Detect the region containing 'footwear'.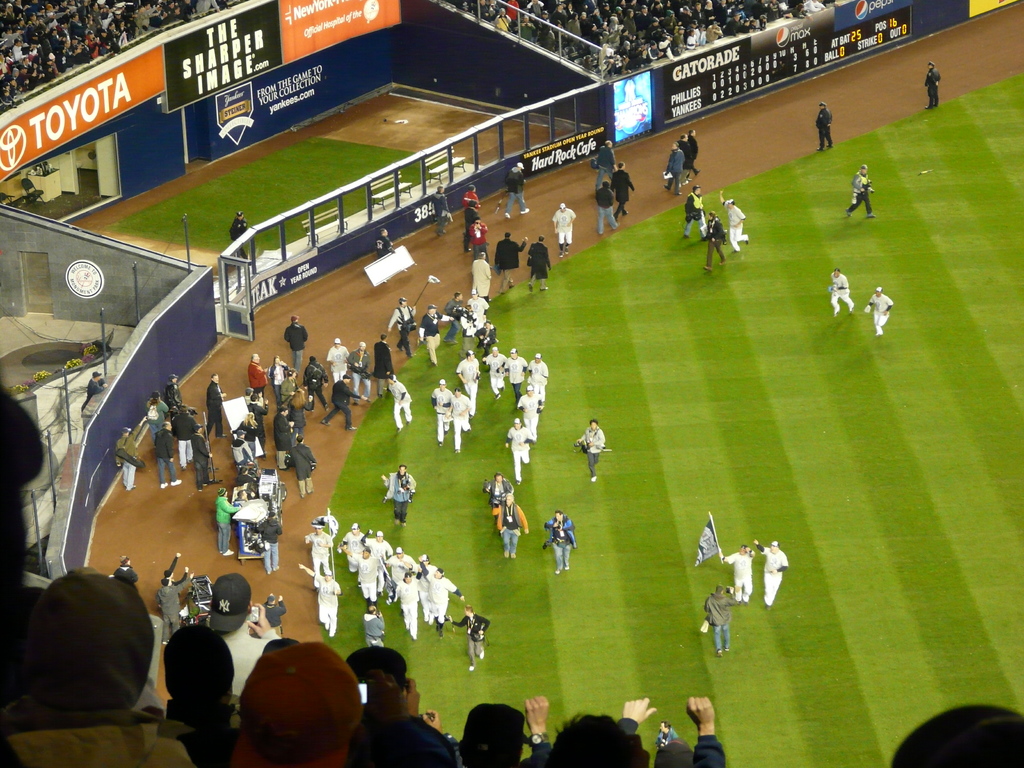
(left=170, top=479, right=182, bottom=484).
